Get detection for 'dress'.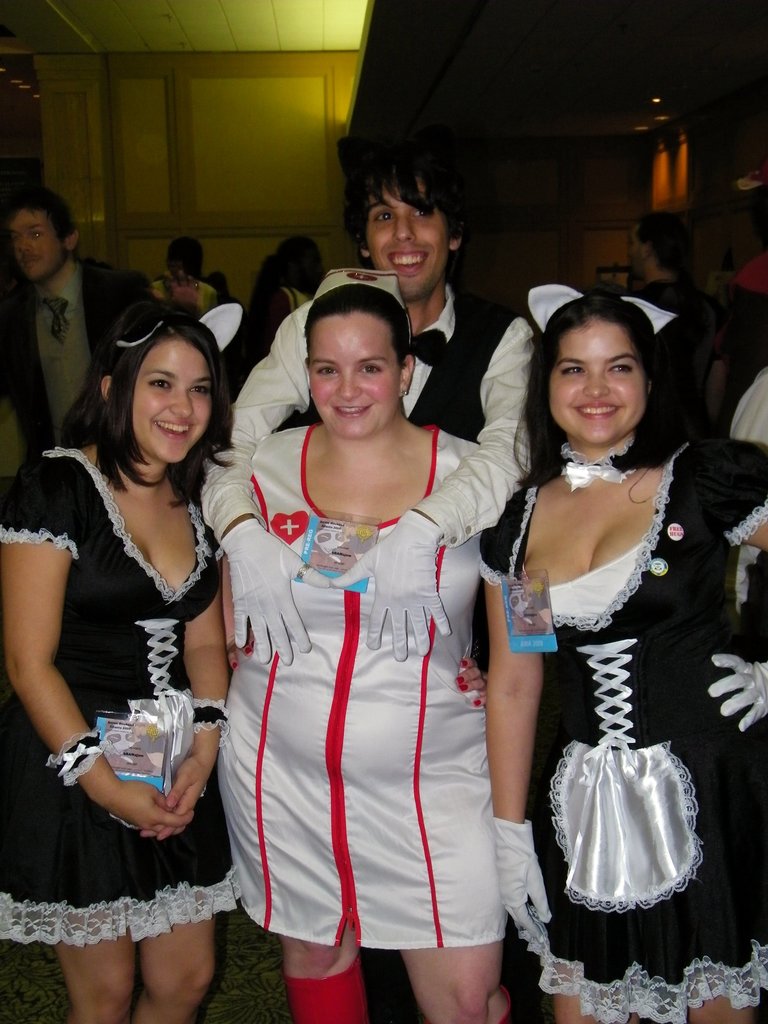
Detection: box=[217, 426, 497, 953].
